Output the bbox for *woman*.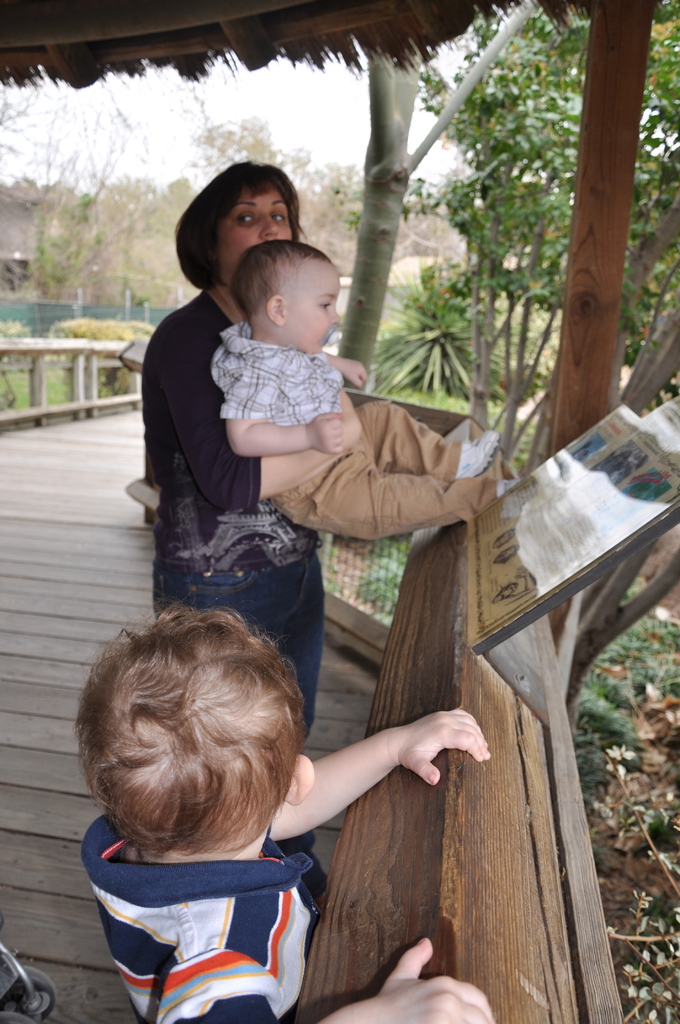
select_region(147, 155, 364, 751).
